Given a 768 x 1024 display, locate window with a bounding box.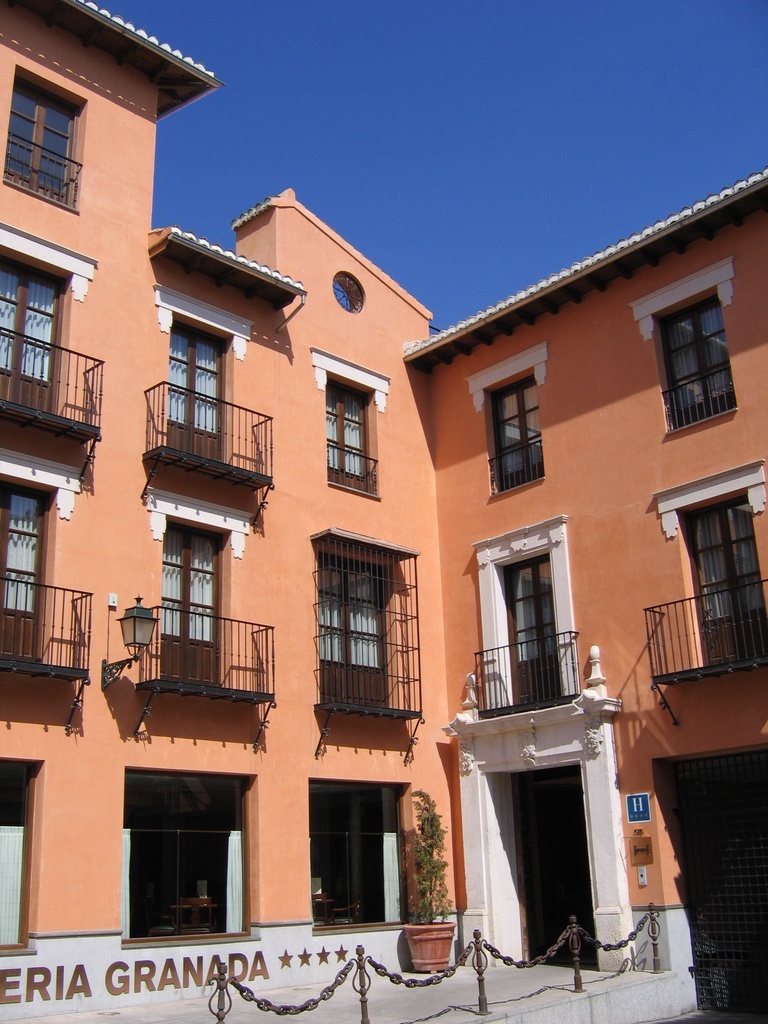
Located: (x1=667, y1=490, x2=767, y2=672).
